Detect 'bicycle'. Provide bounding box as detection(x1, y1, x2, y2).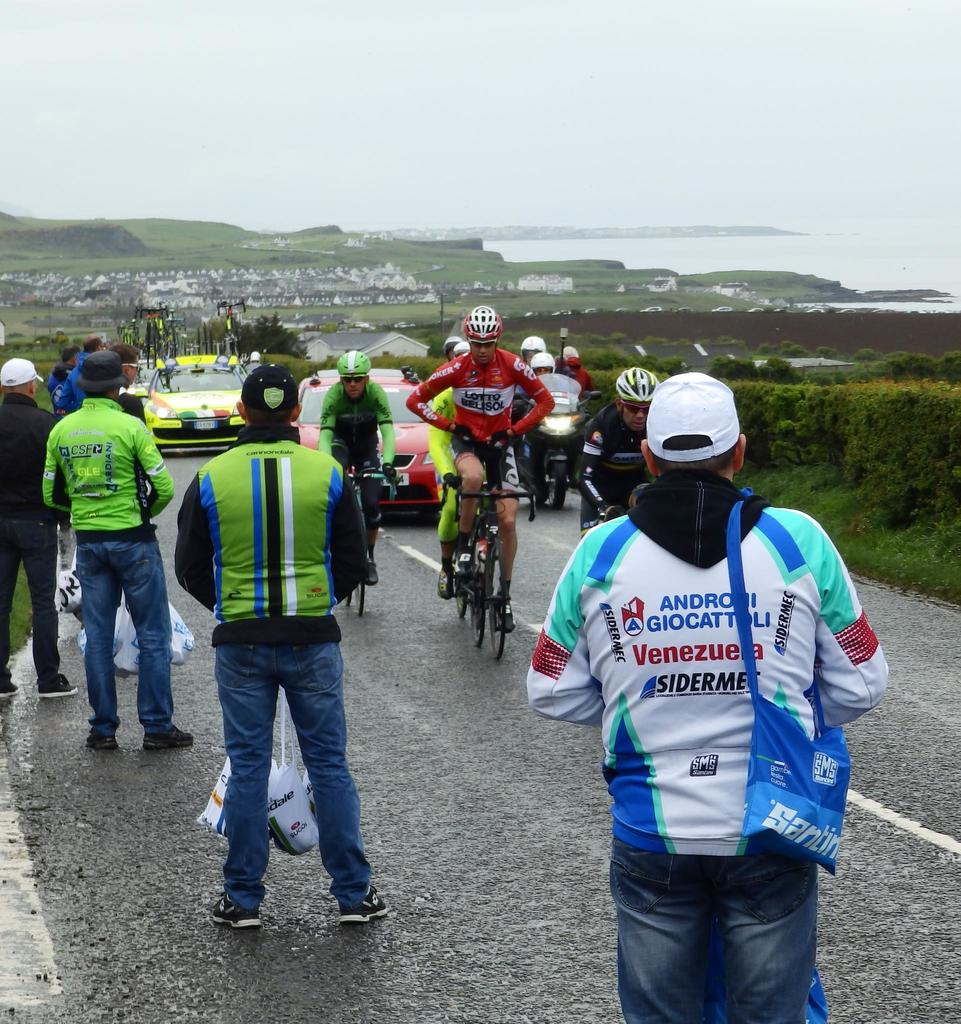
detection(213, 299, 247, 362).
